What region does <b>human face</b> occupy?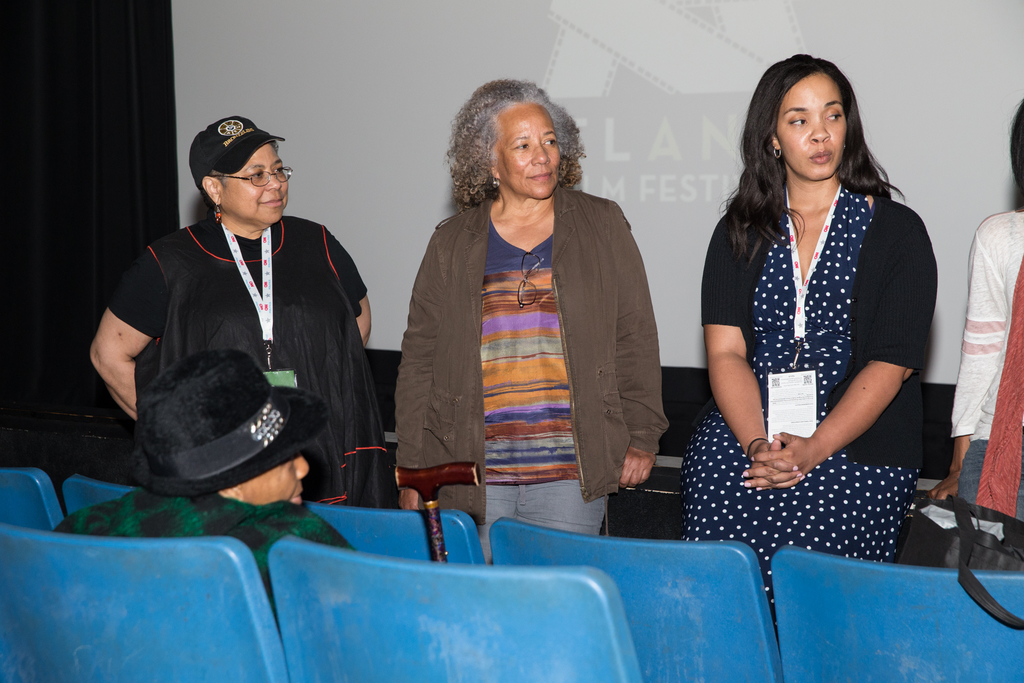
777, 69, 849, 180.
